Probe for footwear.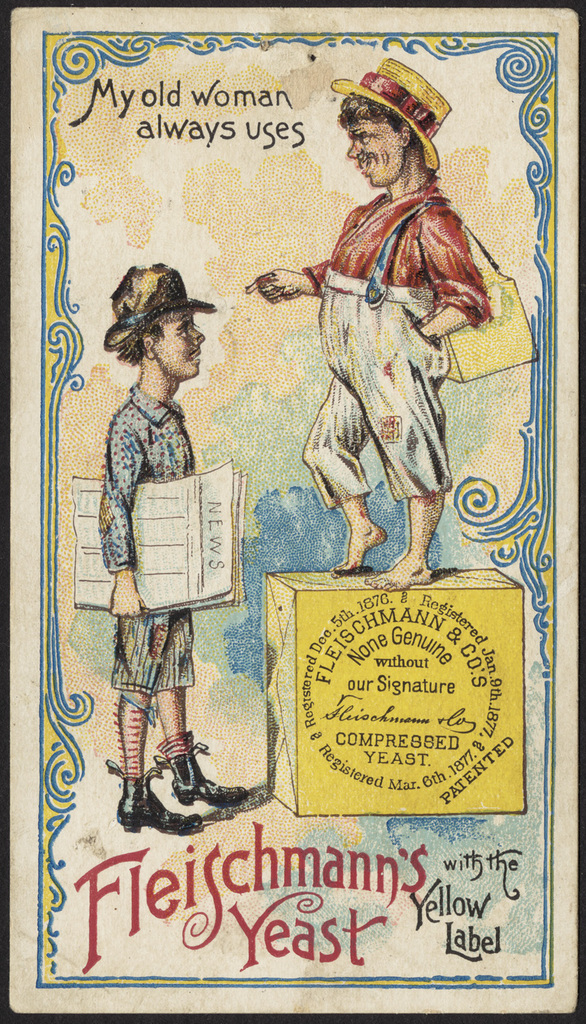
Probe result: left=122, top=724, right=254, bottom=838.
